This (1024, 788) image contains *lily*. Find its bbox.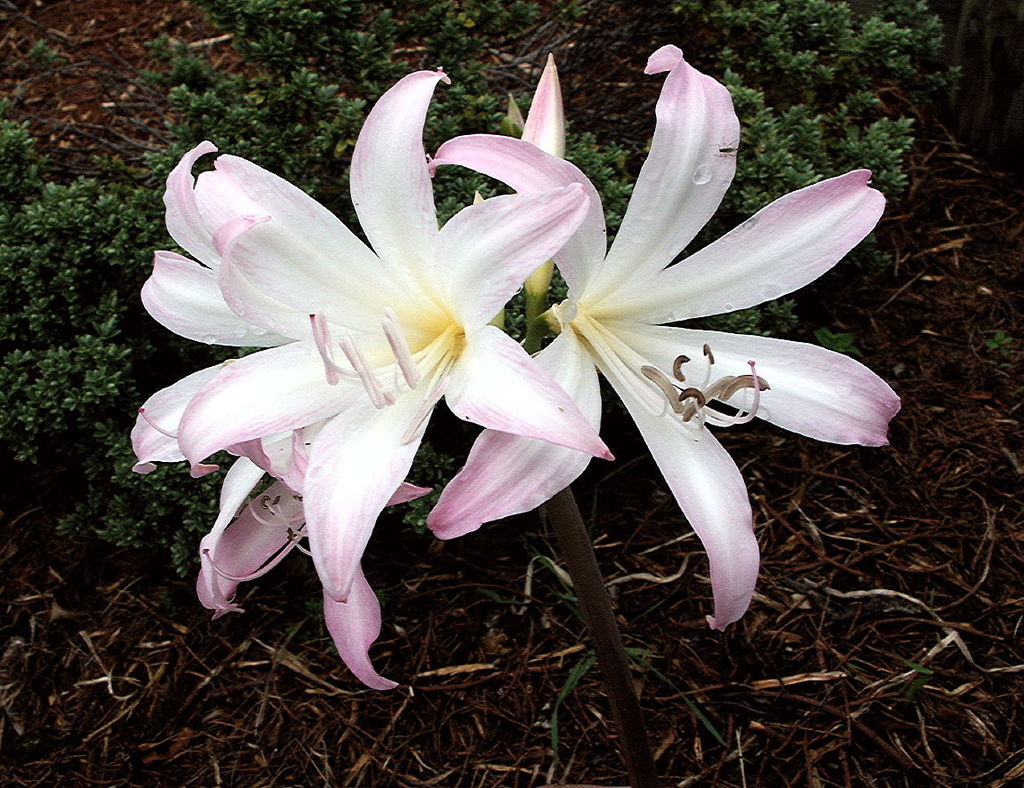
{"left": 174, "top": 68, "right": 616, "bottom": 601}.
